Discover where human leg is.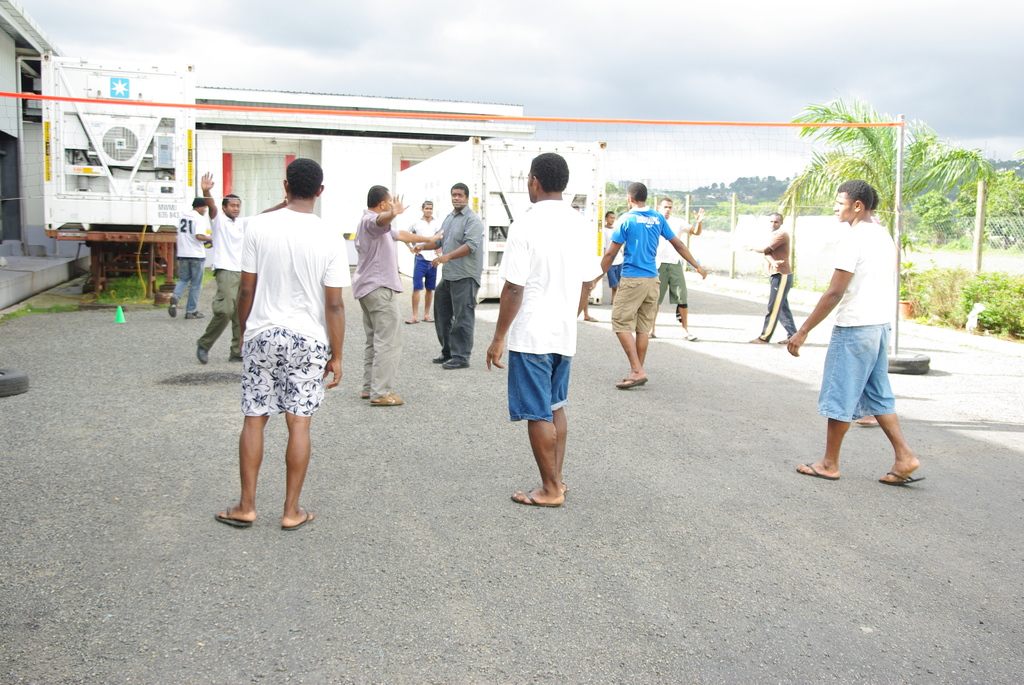
Discovered at 433, 274, 451, 358.
